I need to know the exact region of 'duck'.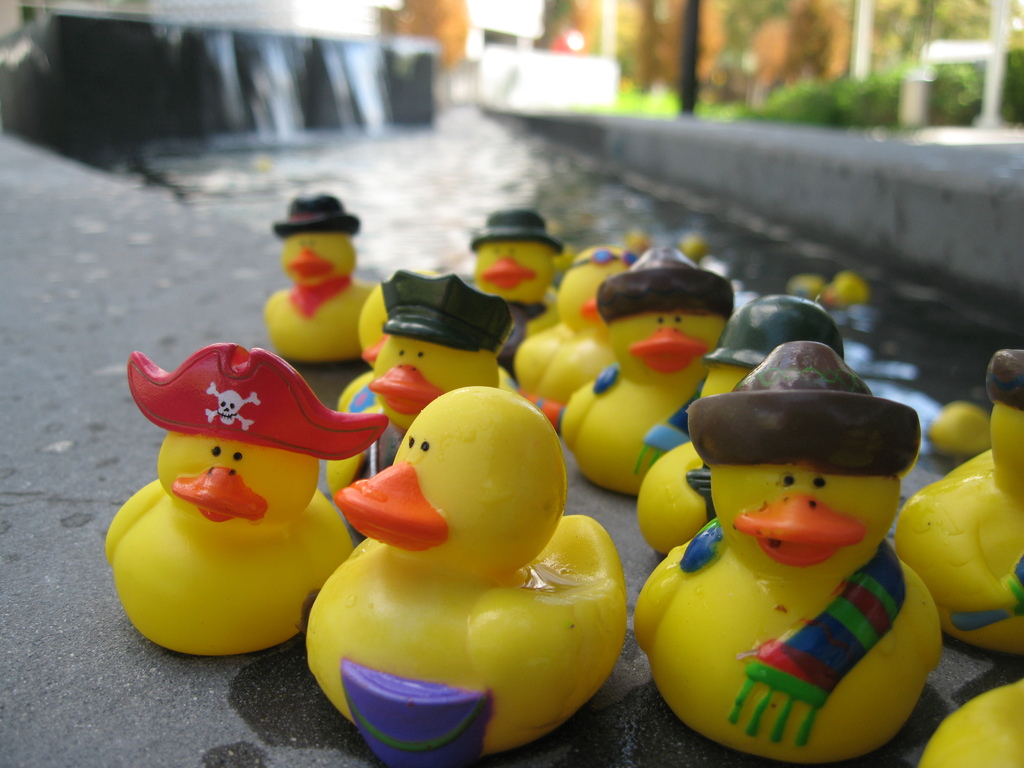
Region: l=909, t=679, r=1023, b=767.
